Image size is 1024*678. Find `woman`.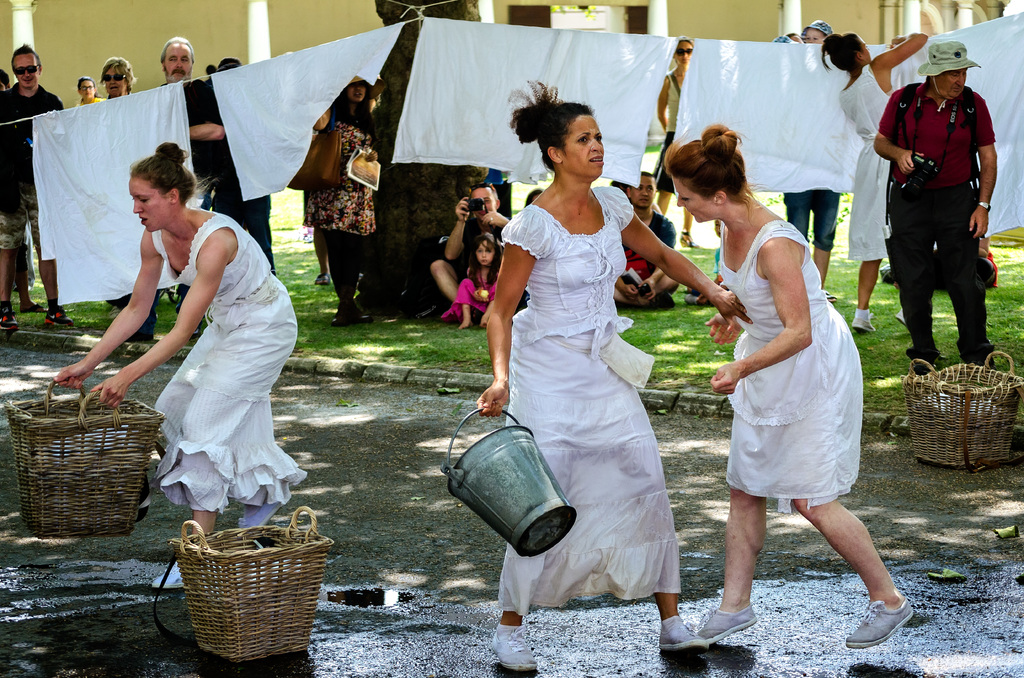
box(97, 55, 139, 100).
